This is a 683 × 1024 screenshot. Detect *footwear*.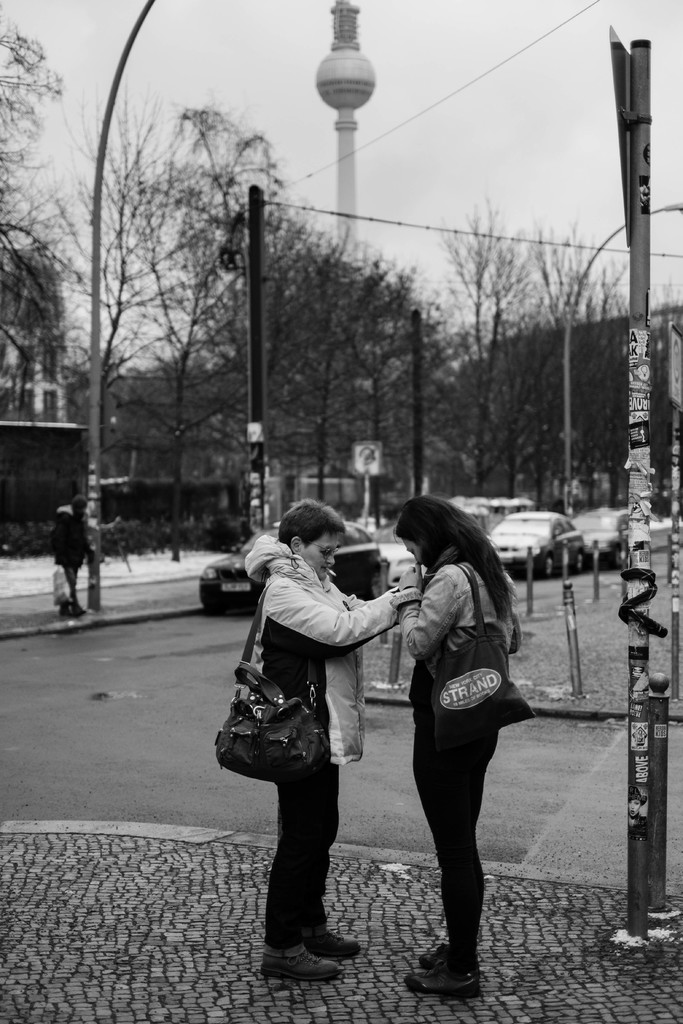
x1=71 y1=598 x2=87 y2=620.
